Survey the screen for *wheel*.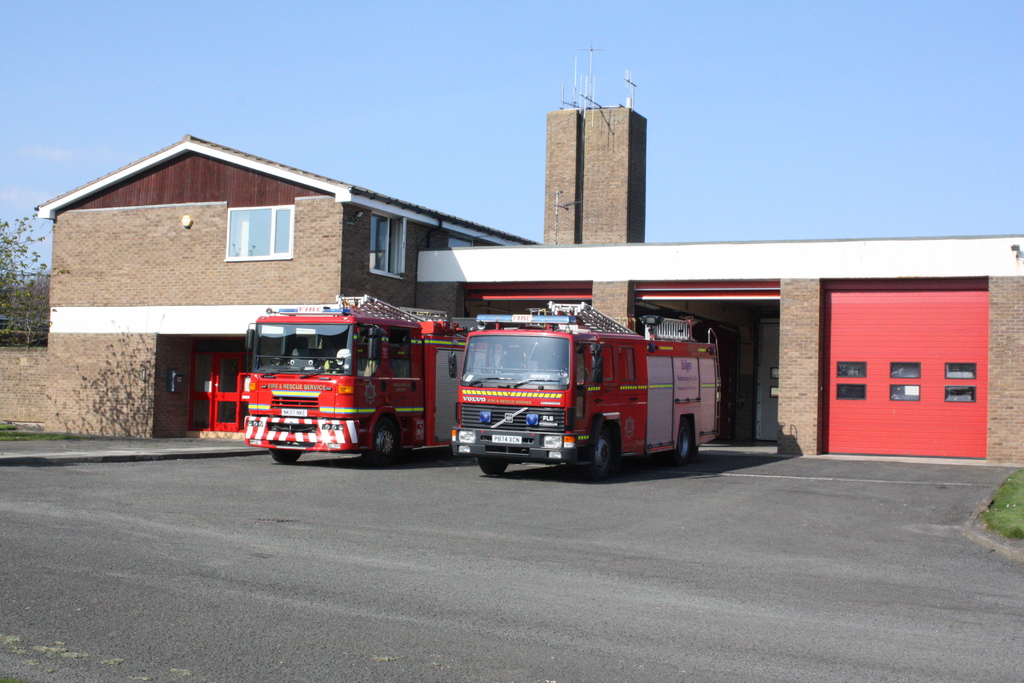
Survey found: Rect(590, 429, 611, 479).
